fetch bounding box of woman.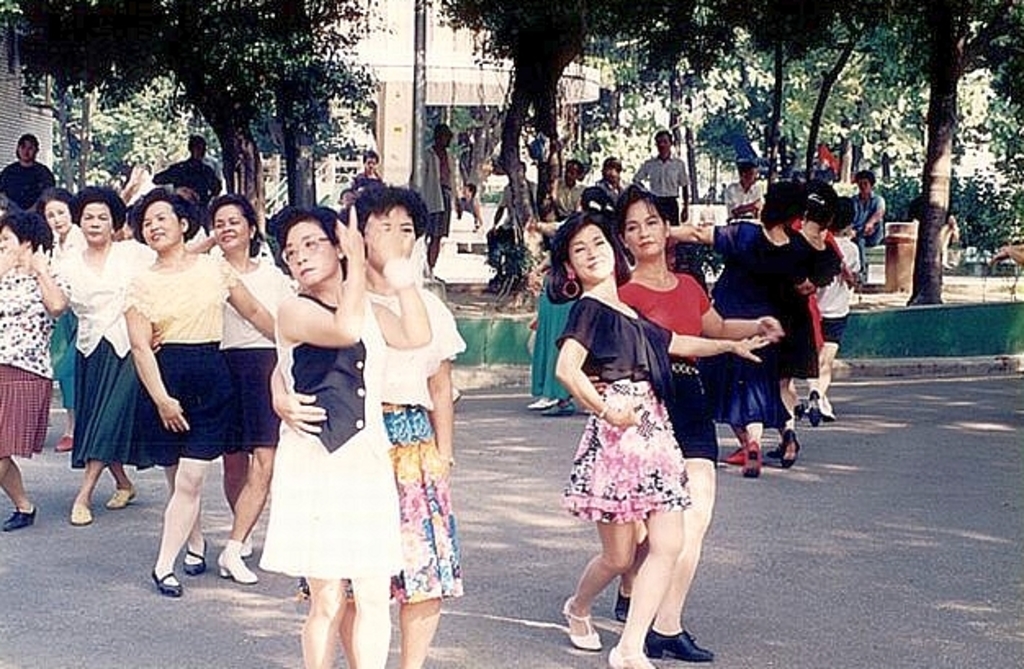
Bbox: 828,191,869,420.
